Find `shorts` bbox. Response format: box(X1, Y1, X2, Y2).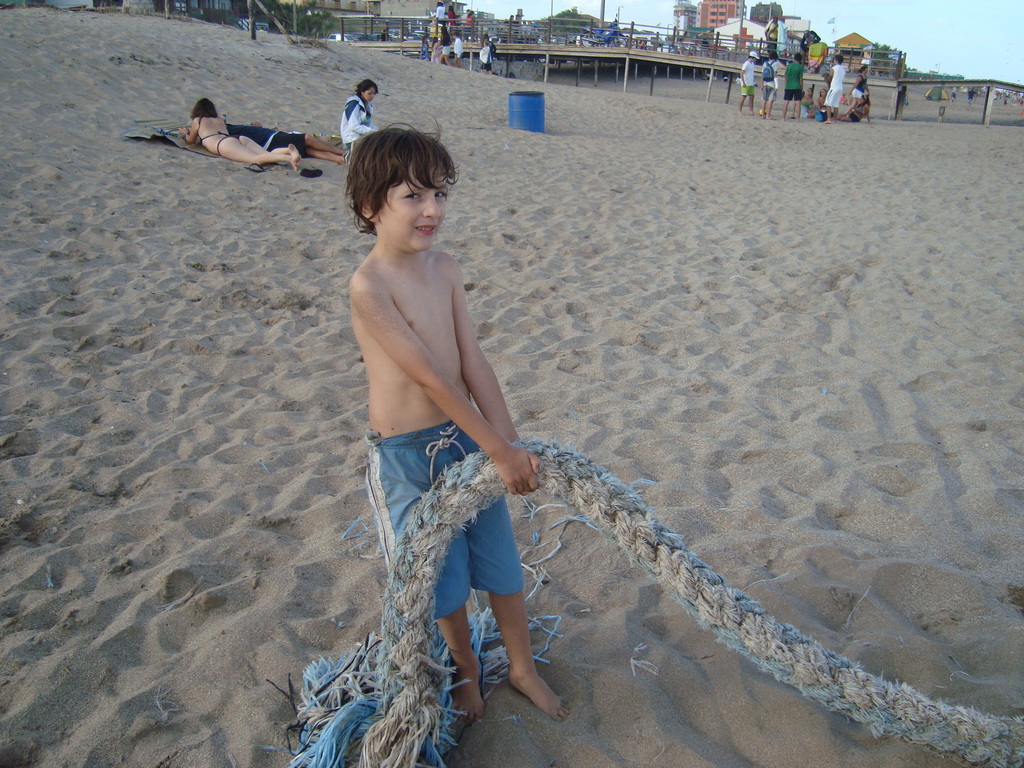
box(340, 139, 360, 161).
